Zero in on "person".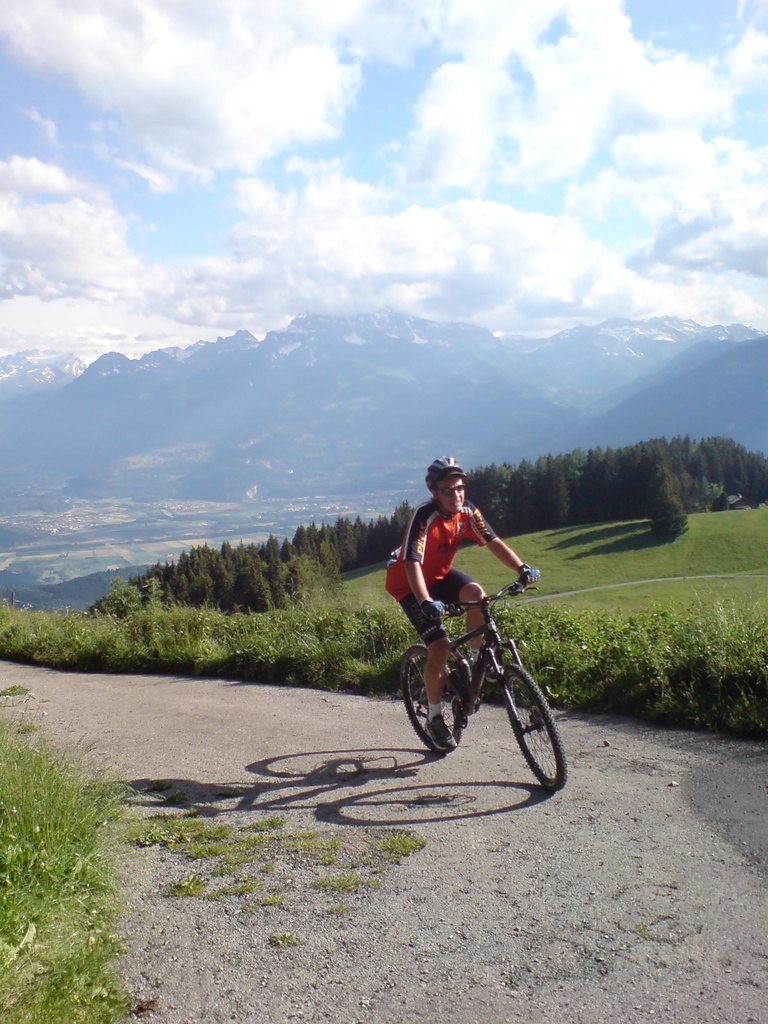
Zeroed in: <box>378,456,540,755</box>.
